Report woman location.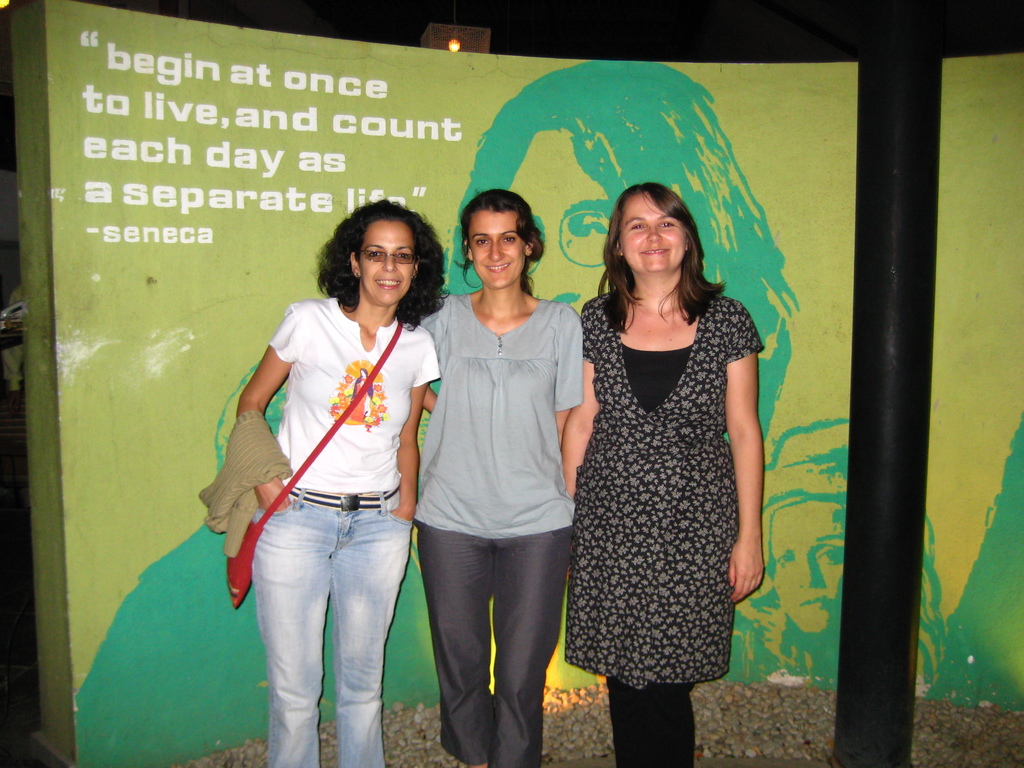
Report: (left=233, top=196, right=446, bottom=767).
